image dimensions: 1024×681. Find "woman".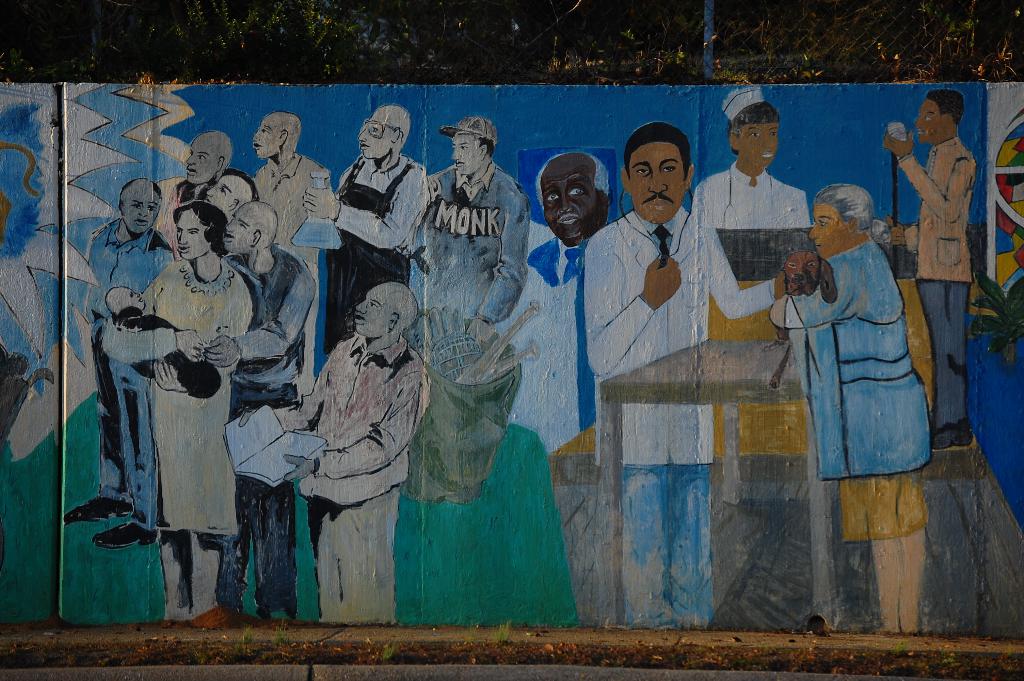
locate(102, 201, 253, 624).
